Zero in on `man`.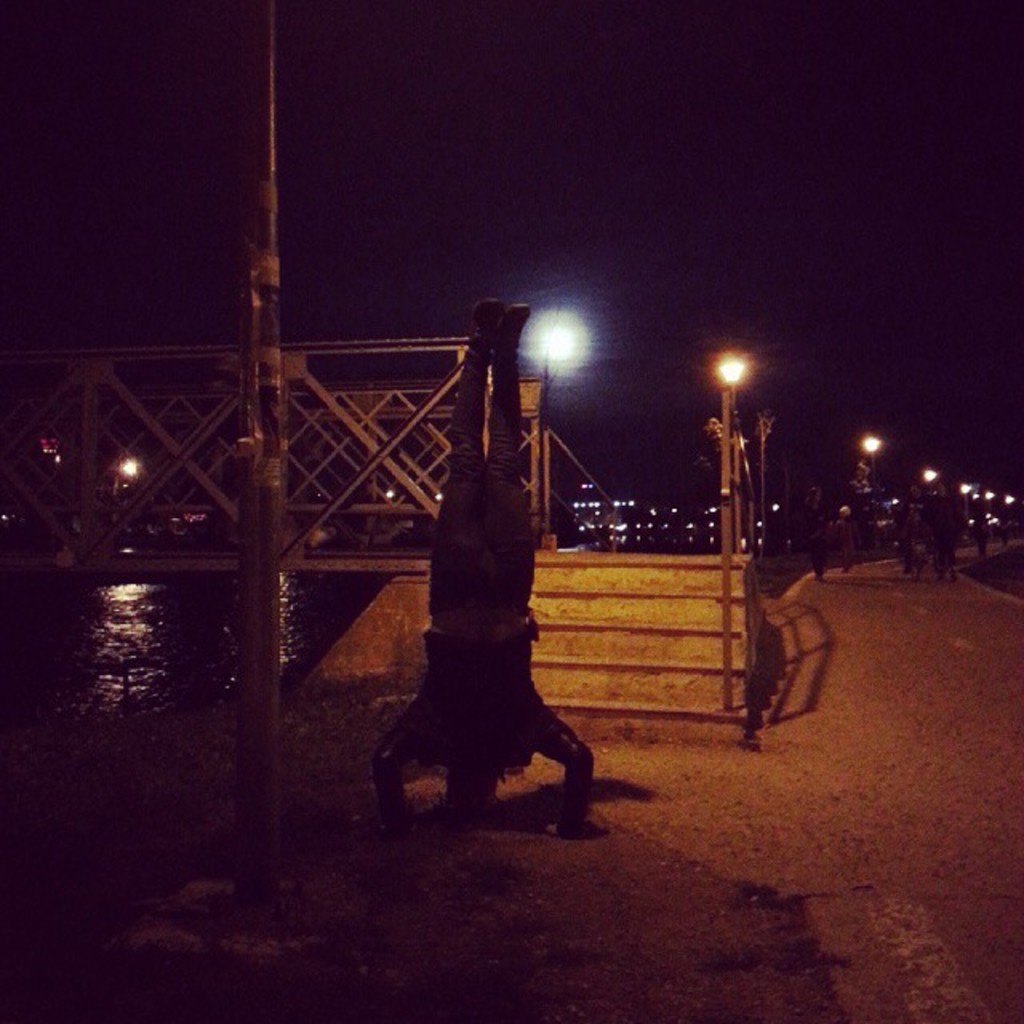
Zeroed in: BBox(358, 298, 605, 842).
